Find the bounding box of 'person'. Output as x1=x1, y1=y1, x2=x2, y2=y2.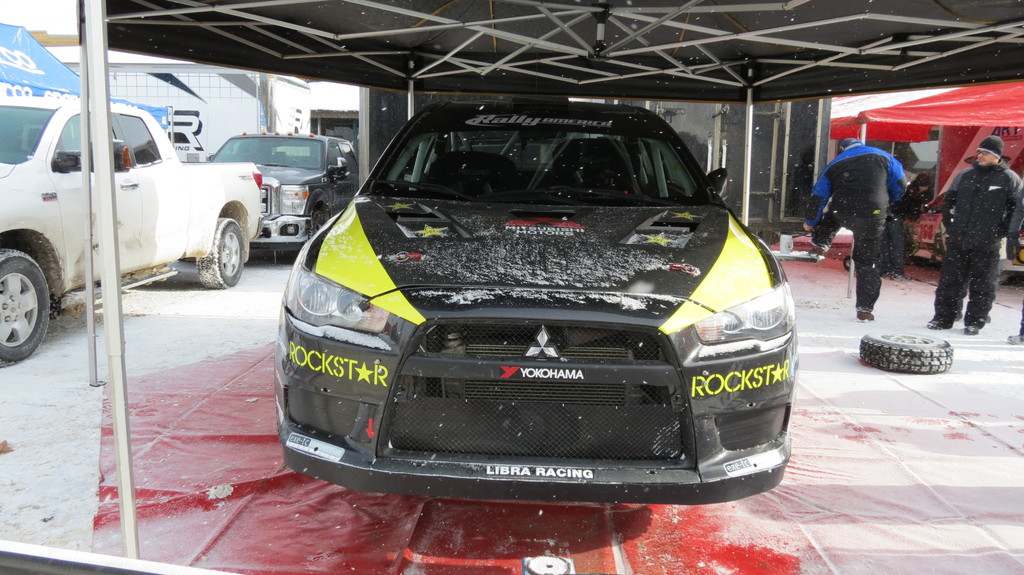
x1=797, y1=132, x2=907, y2=323.
